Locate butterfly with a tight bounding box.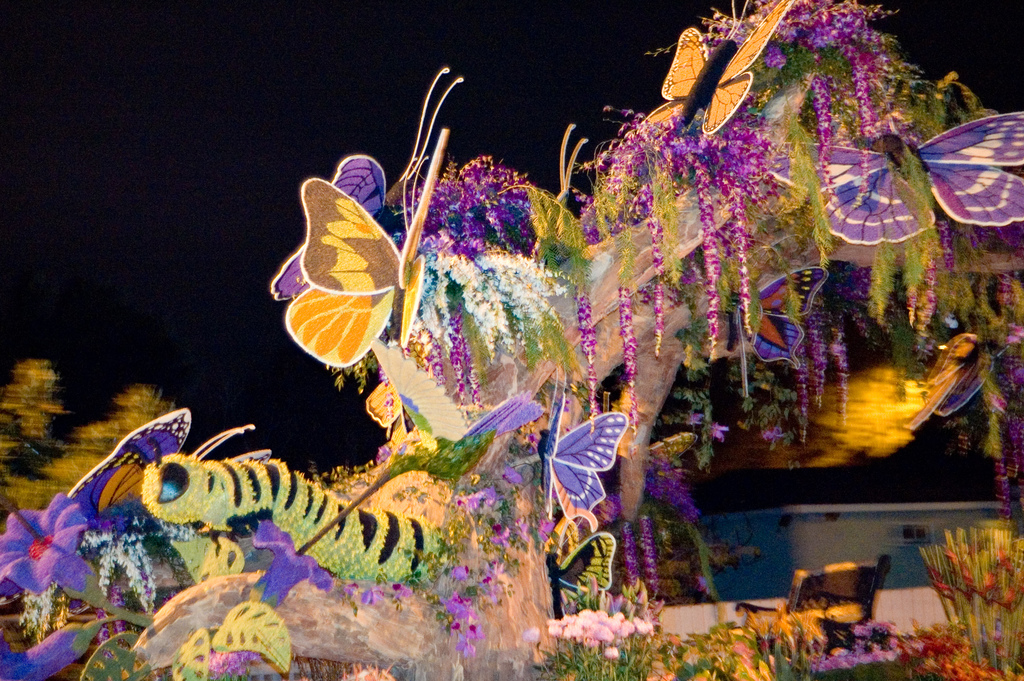
select_region(644, 433, 697, 472).
